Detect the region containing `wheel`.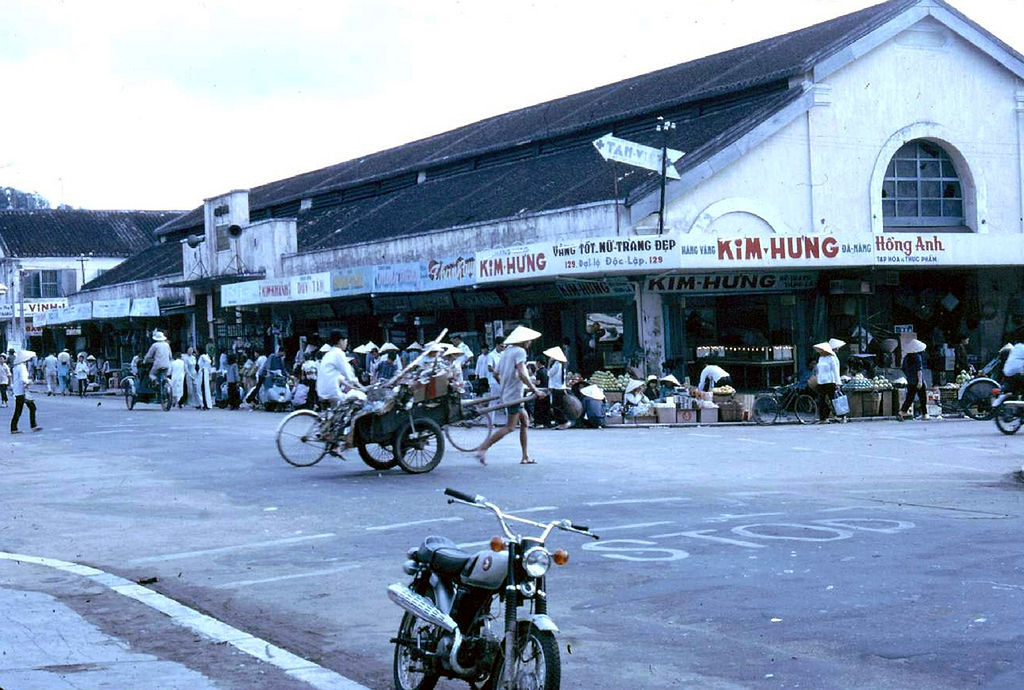
(794,395,817,426).
